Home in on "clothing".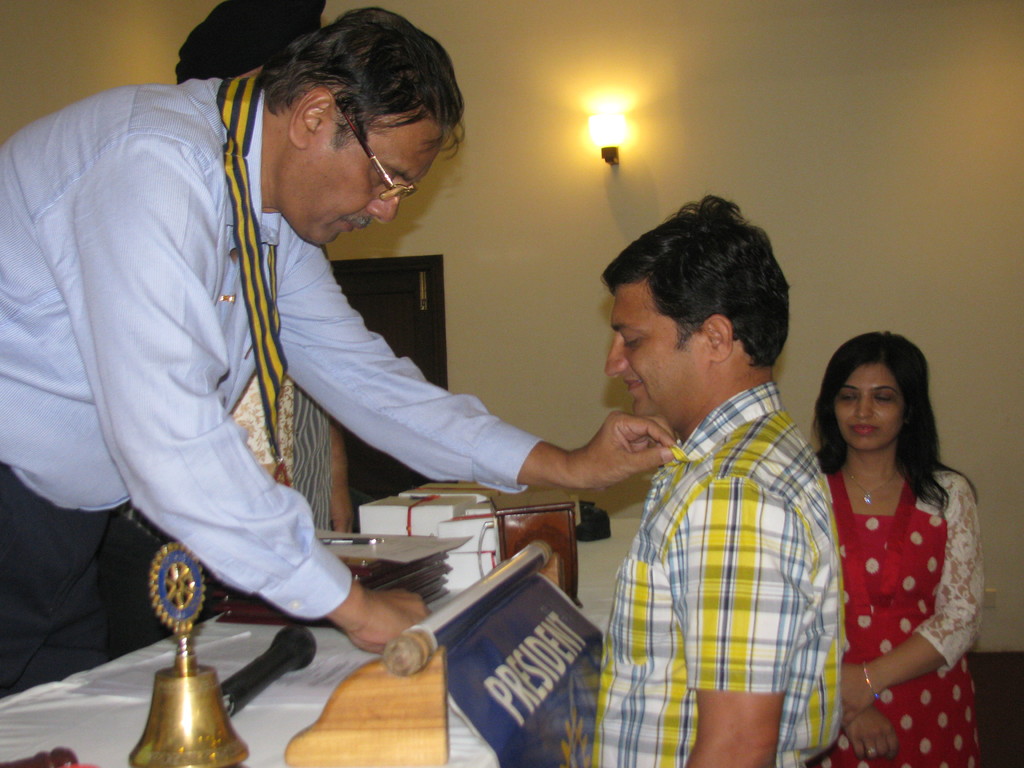
Homed in at <box>228,377,334,534</box>.
